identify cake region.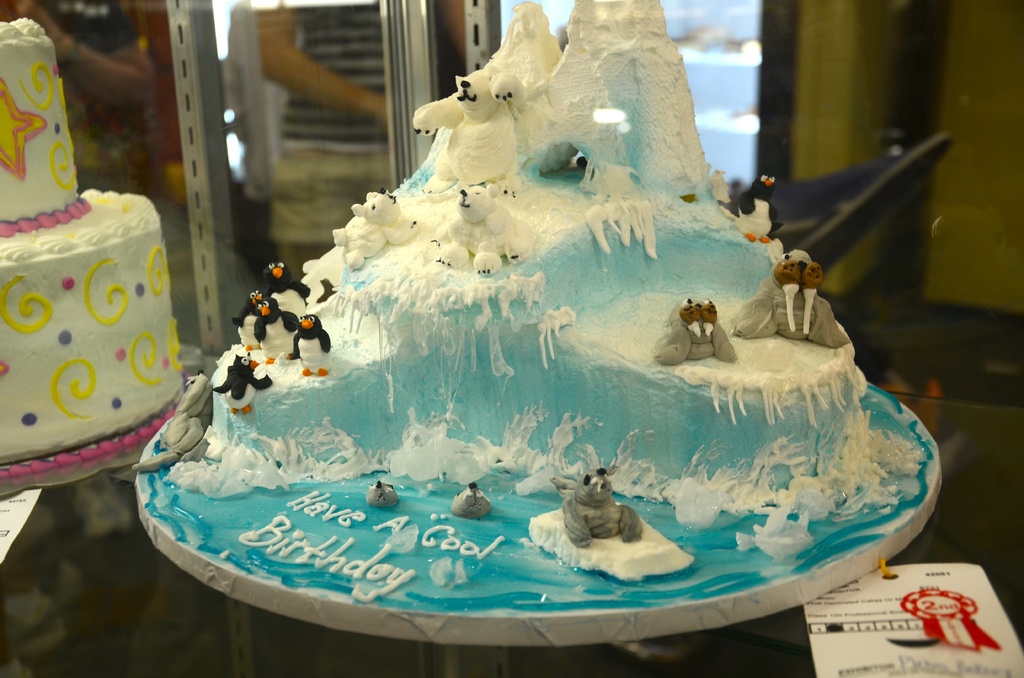
Region: 0/18/186/462.
